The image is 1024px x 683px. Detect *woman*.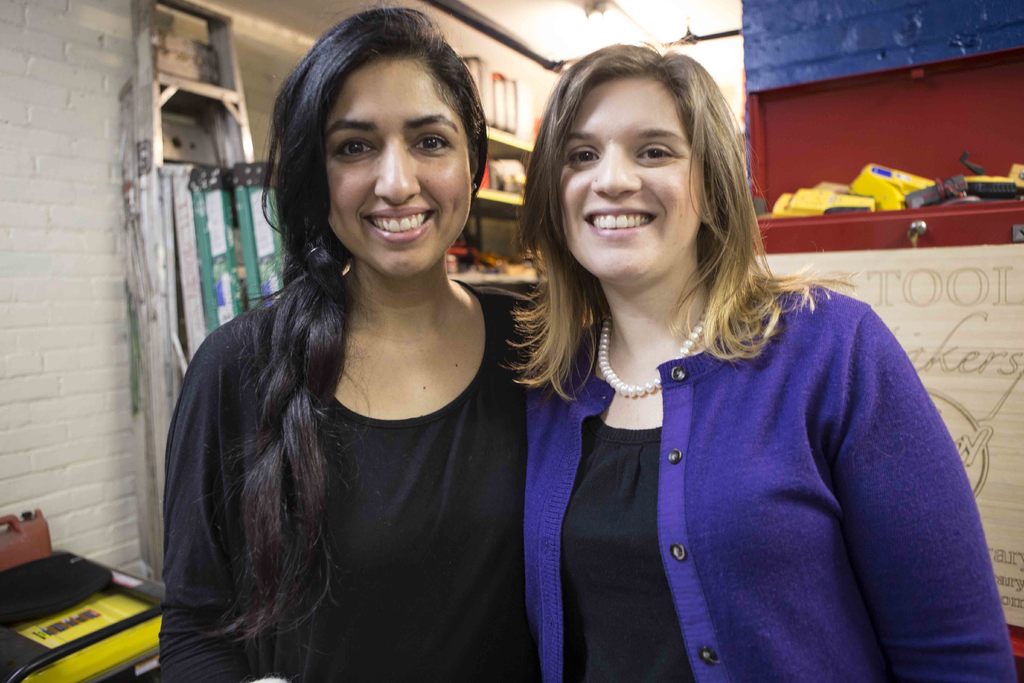
Detection: 149,3,552,682.
